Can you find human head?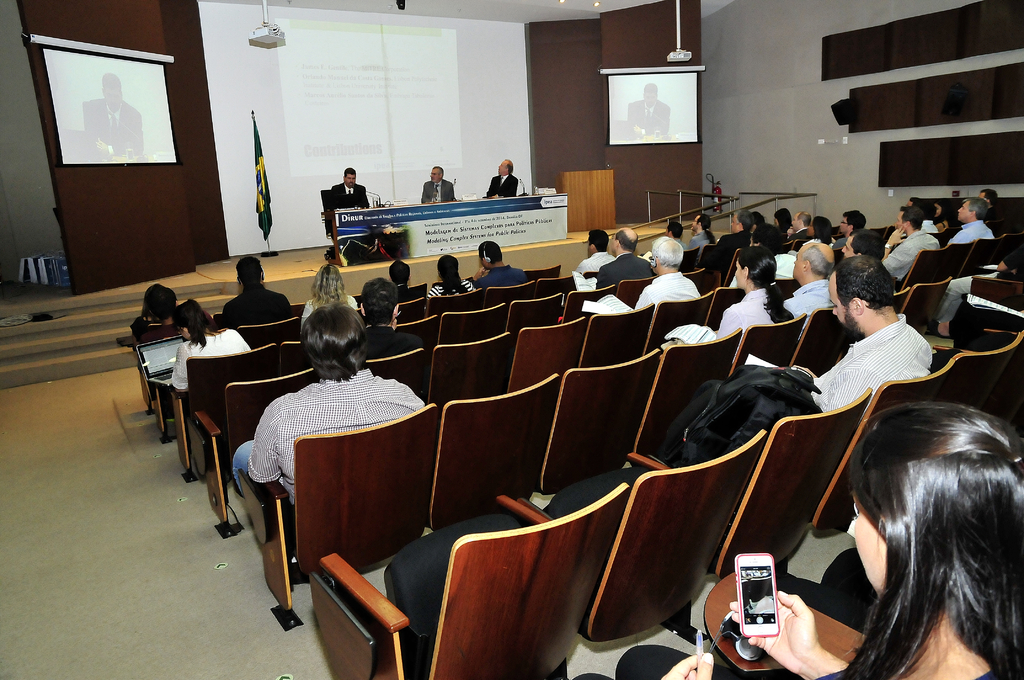
Yes, bounding box: (584,229,609,255).
